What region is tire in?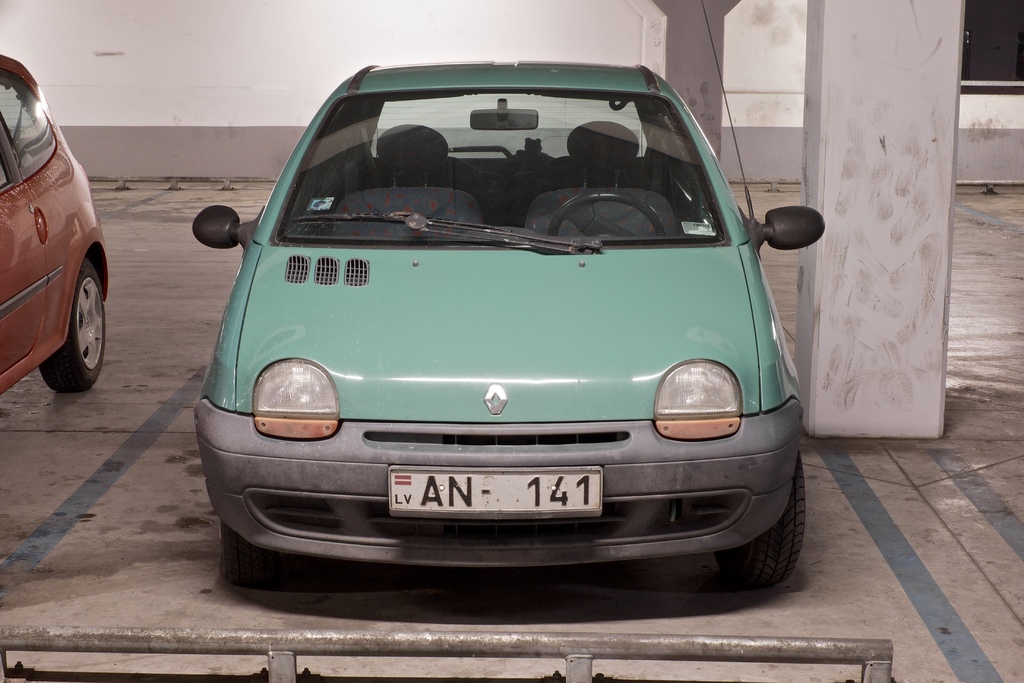
bbox=[717, 458, 806, 588].
